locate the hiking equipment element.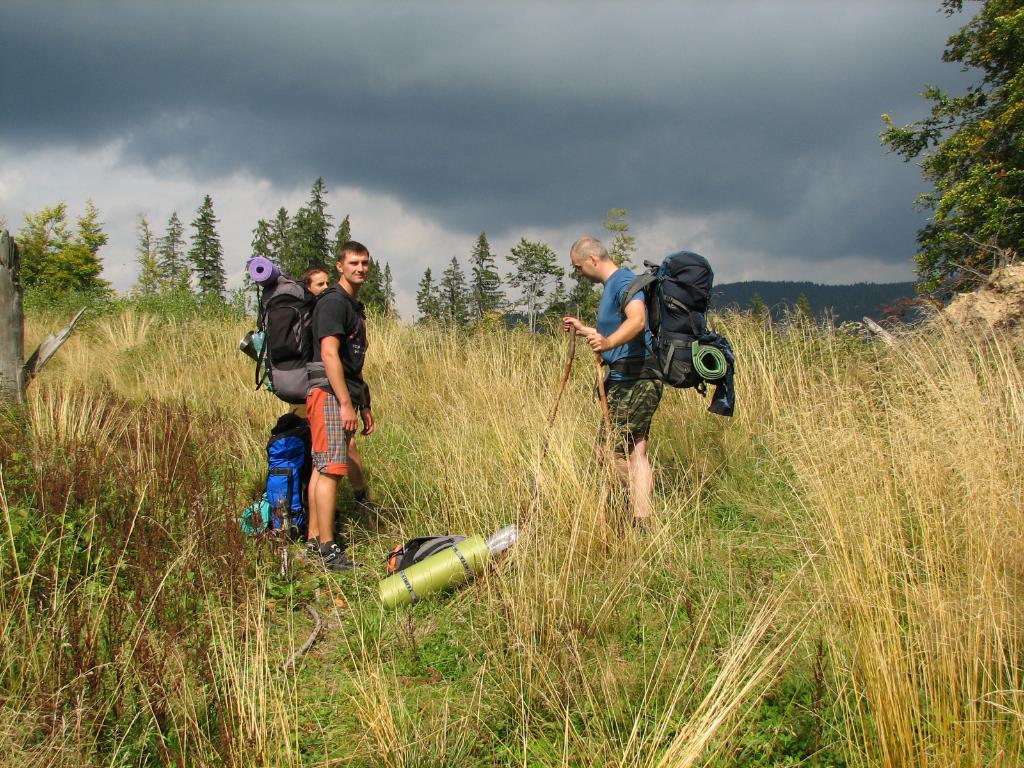
Element bbox: crop(691, 344, 731, 382).
